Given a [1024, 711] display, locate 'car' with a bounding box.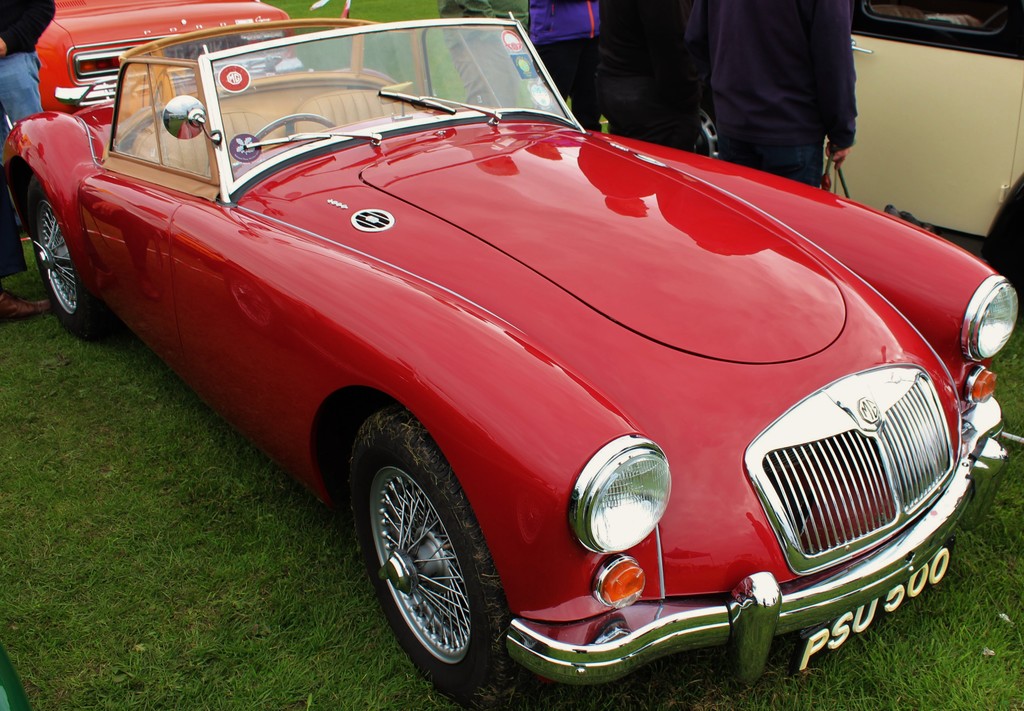
Located: locate(34, 0, 301, 114).
